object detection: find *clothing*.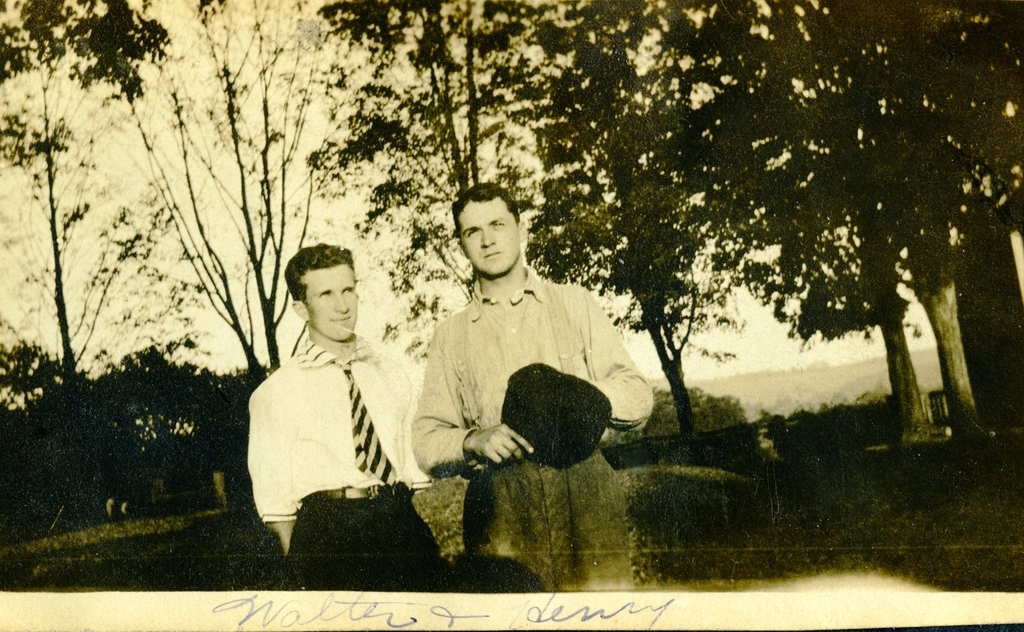
[408, 268, 650, 587].
